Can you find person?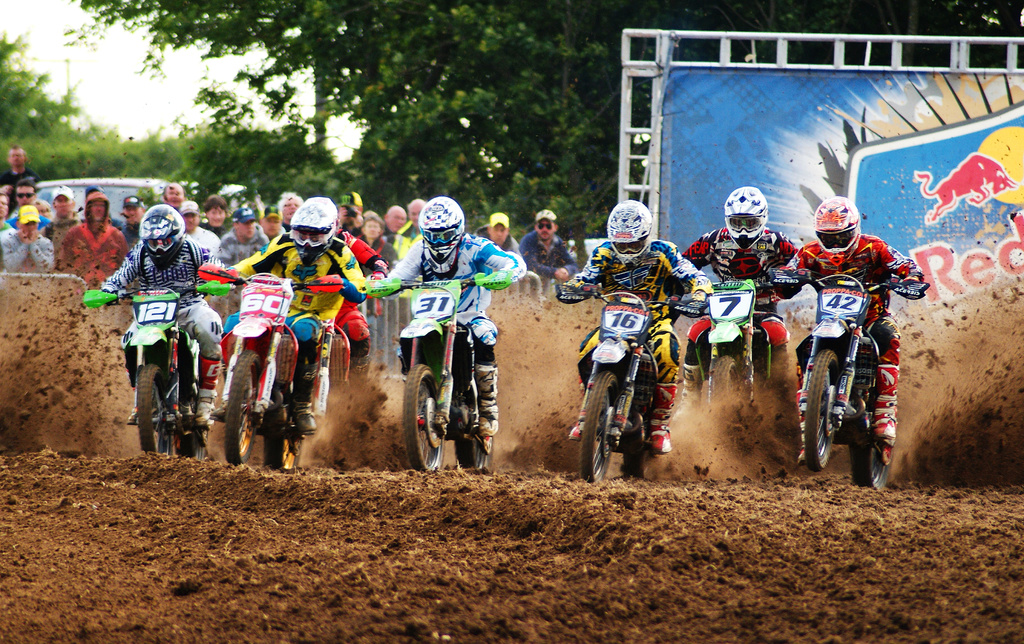
Yes, bounding box: crop(476, 215, 524, 259).
